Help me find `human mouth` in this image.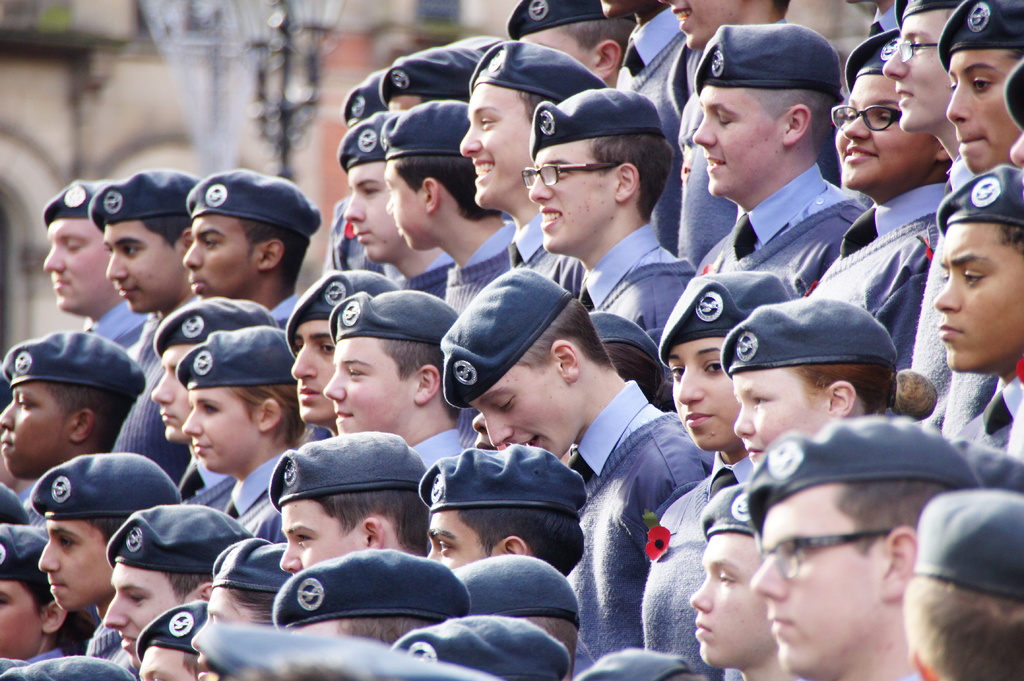
Found it: locate(520, 436, 540, 446).
